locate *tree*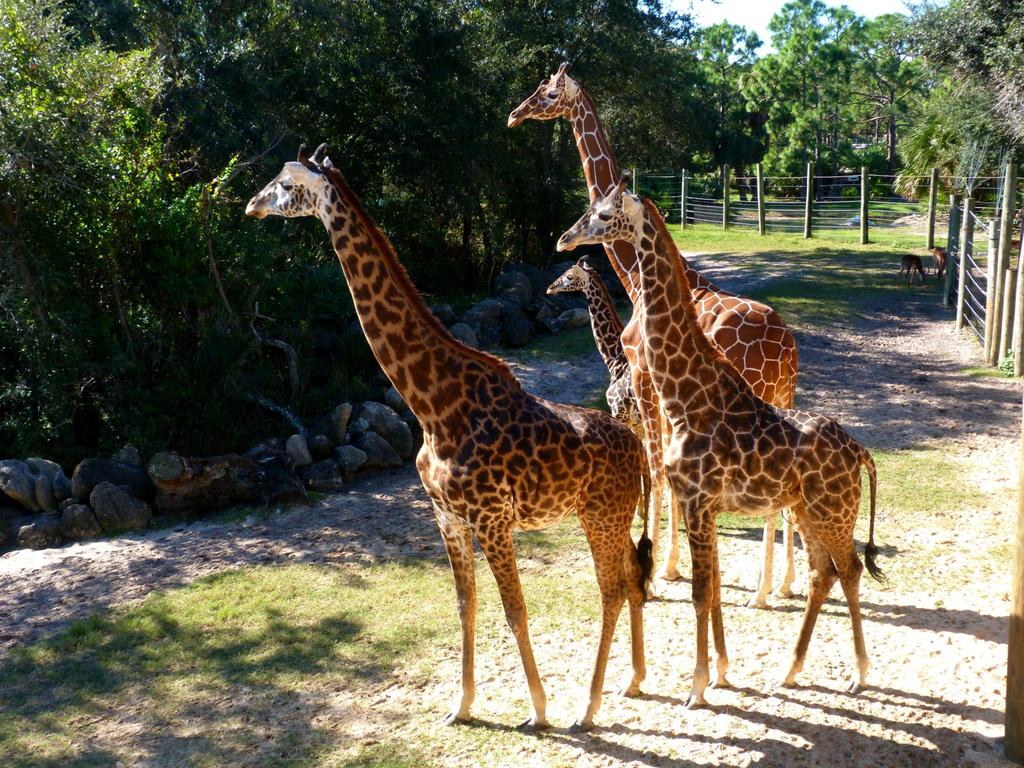
{"x1": 0, "y1": 0, "x2": 247, "y2": 468}
